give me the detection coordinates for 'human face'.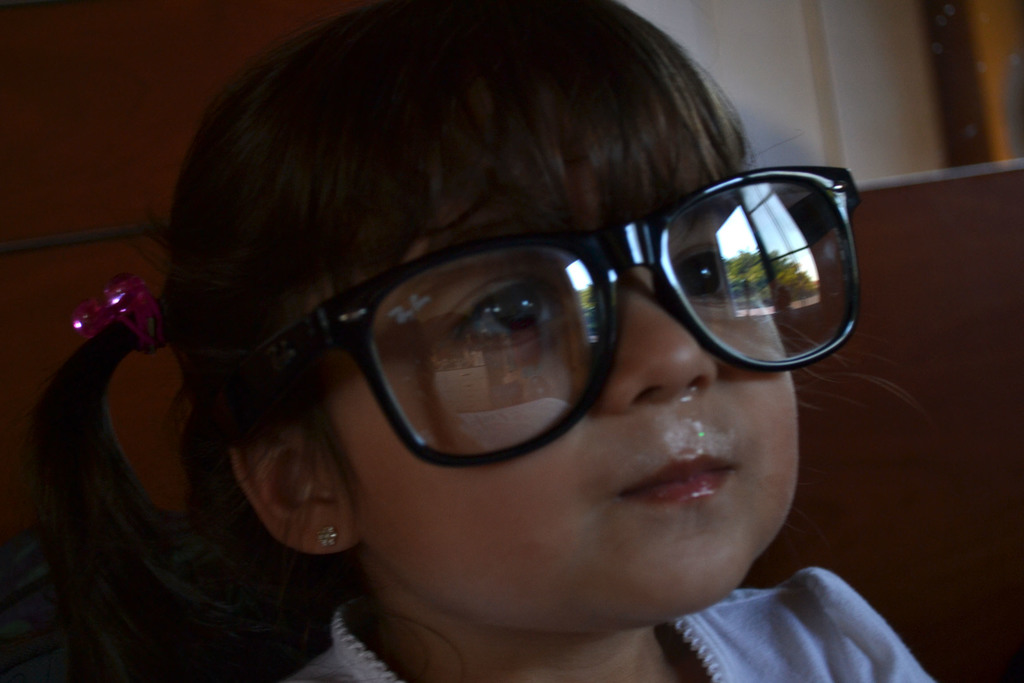
317:129:803:621.
